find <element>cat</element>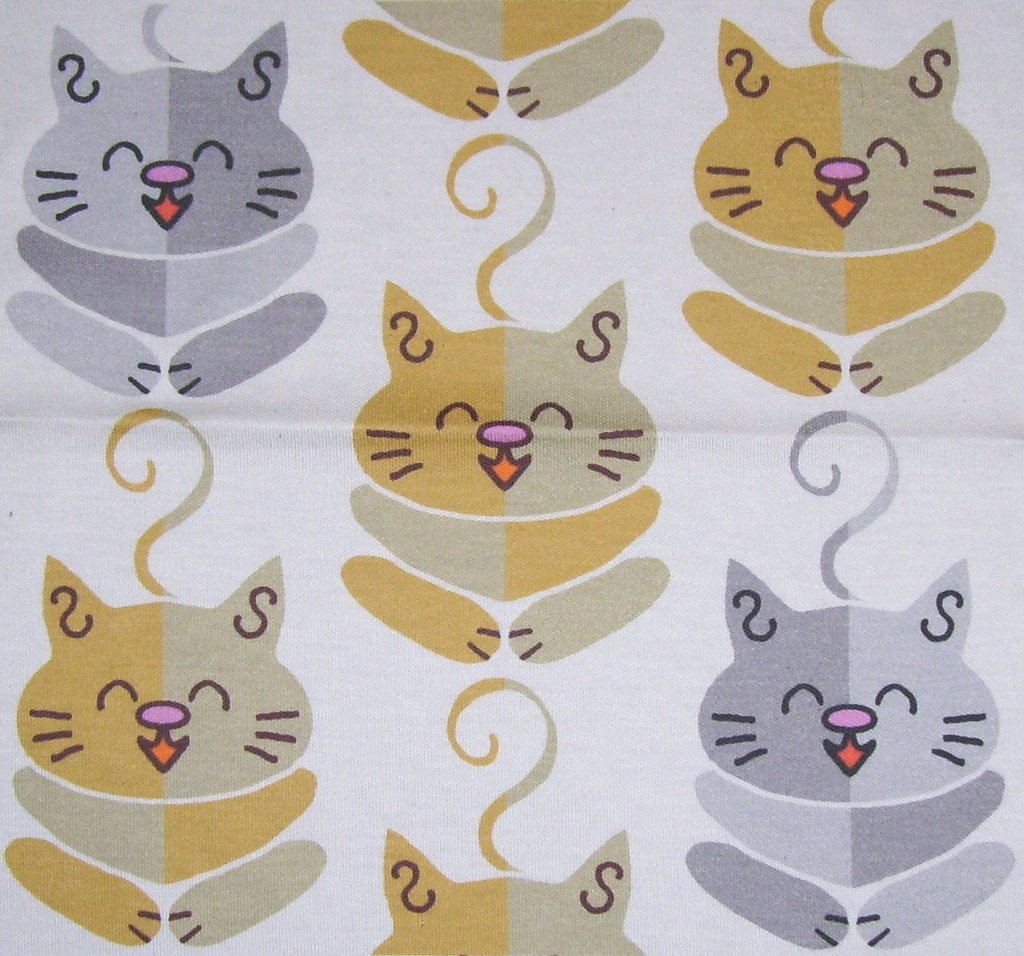
(685, 405, 1019, 954)
